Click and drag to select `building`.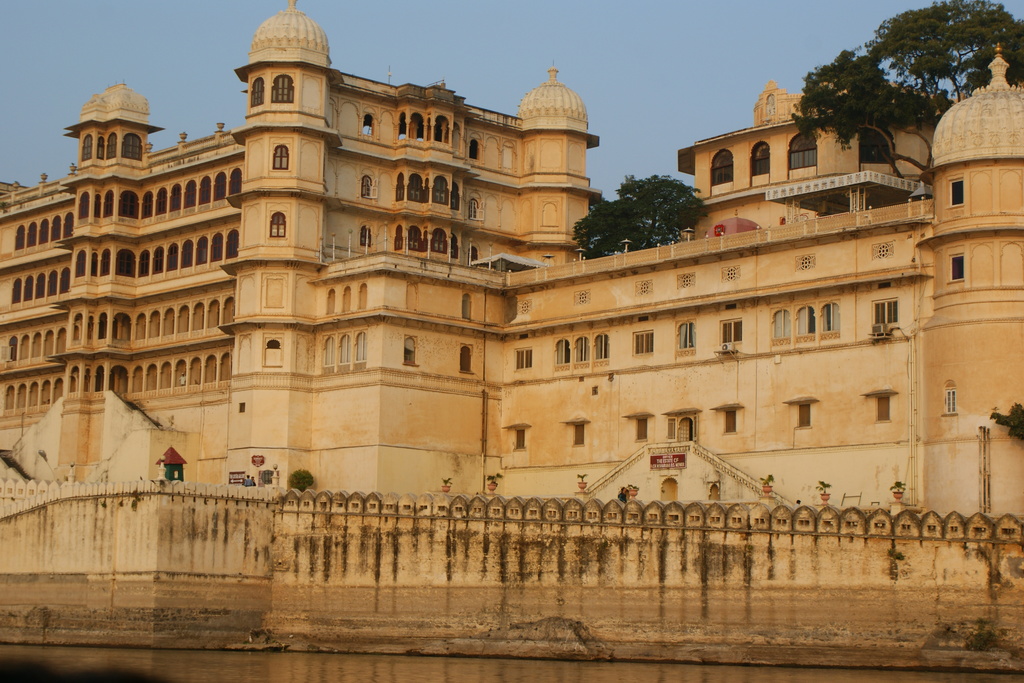
Selection: bbox(0, 0, 1023, 670).
